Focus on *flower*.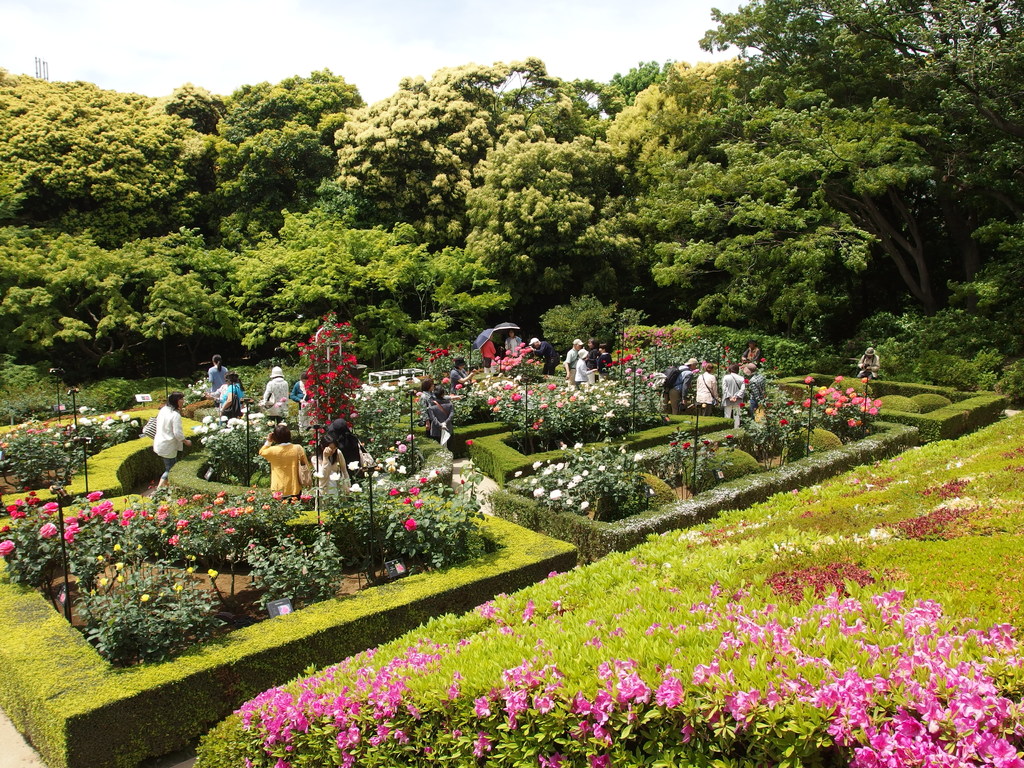
Focused at {"left": 380, "top": 454, "right": 401, "bottom": 467}.
